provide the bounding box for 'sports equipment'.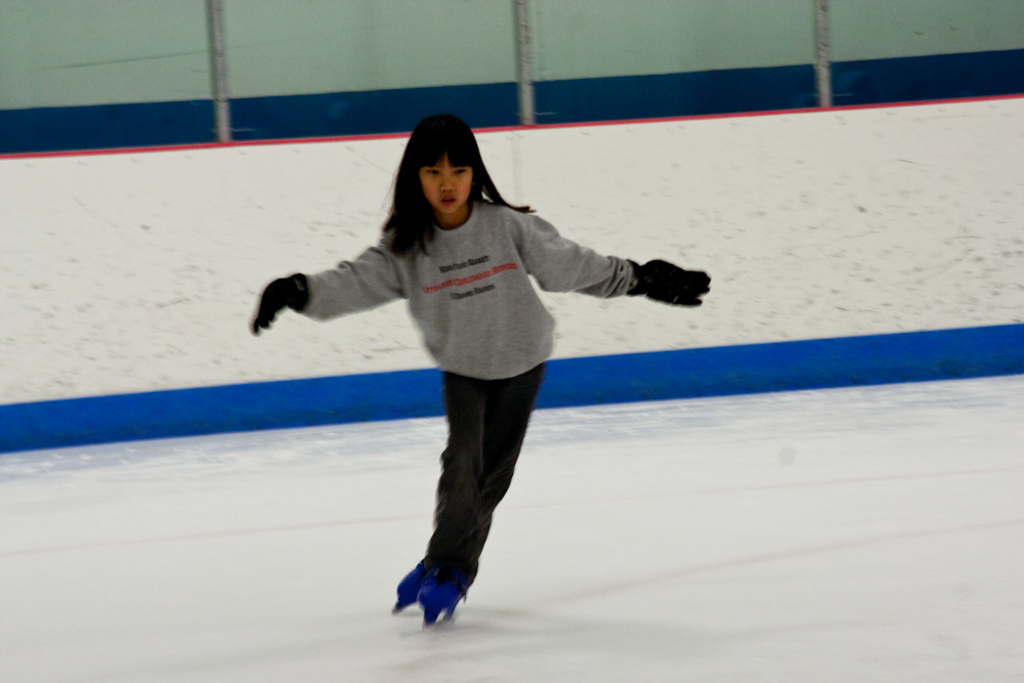
box(627, 260, 715, 307).
